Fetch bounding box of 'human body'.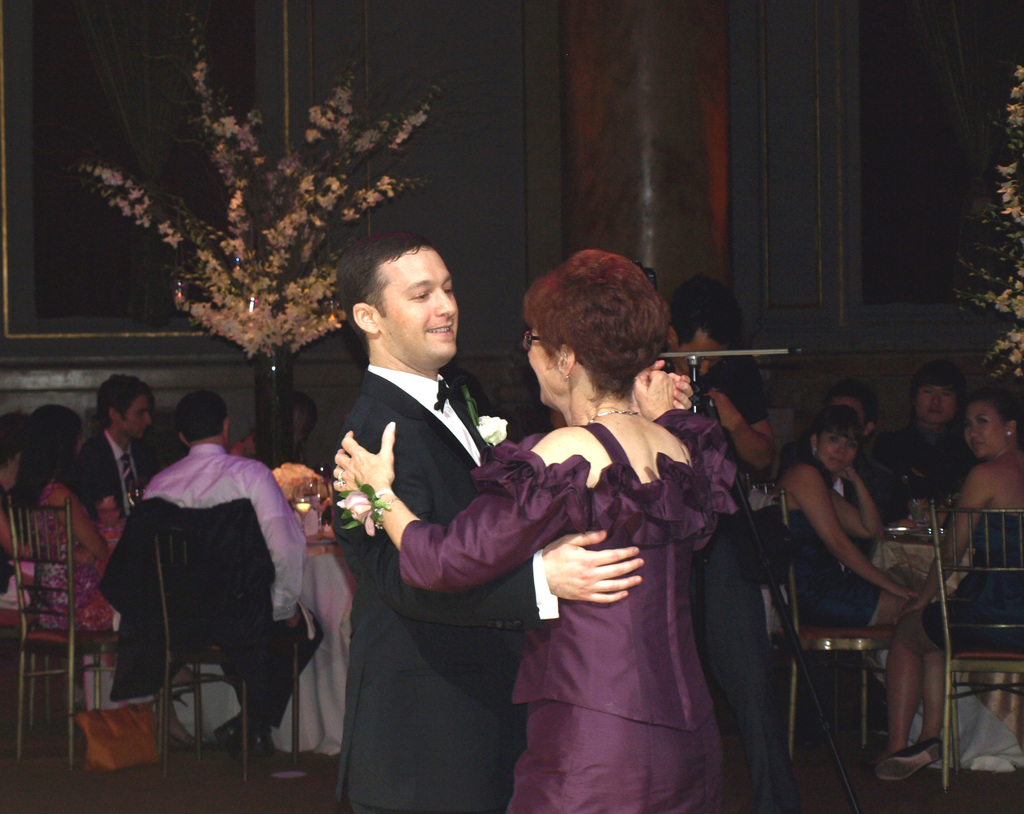
Bbox: bbox=(0, 482, 100, 610).
